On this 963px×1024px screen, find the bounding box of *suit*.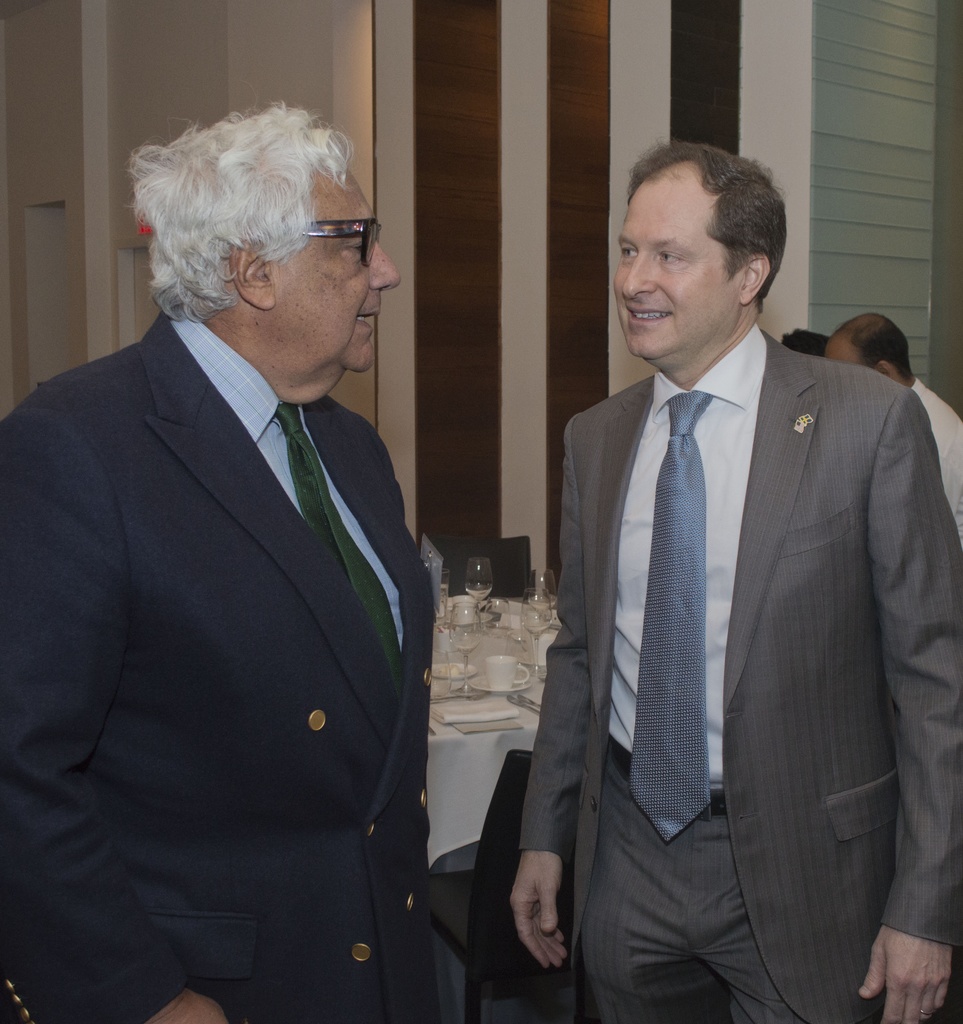
Bounding box: {"left": 522, "top": 150, "right": 939, "bottom": 1009}.
